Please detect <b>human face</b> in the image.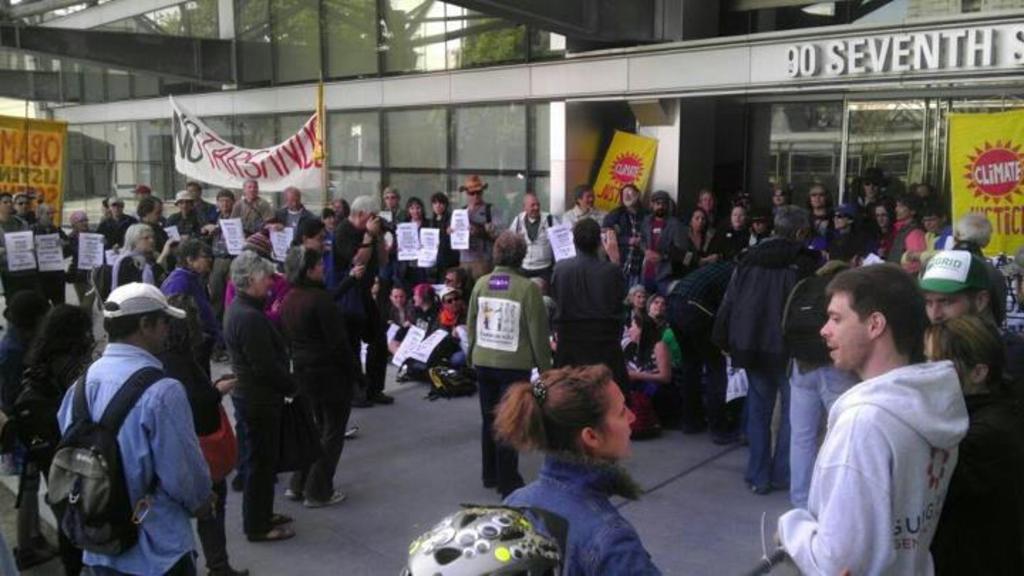
(left=283, top=182, right=302, bottom=212).
